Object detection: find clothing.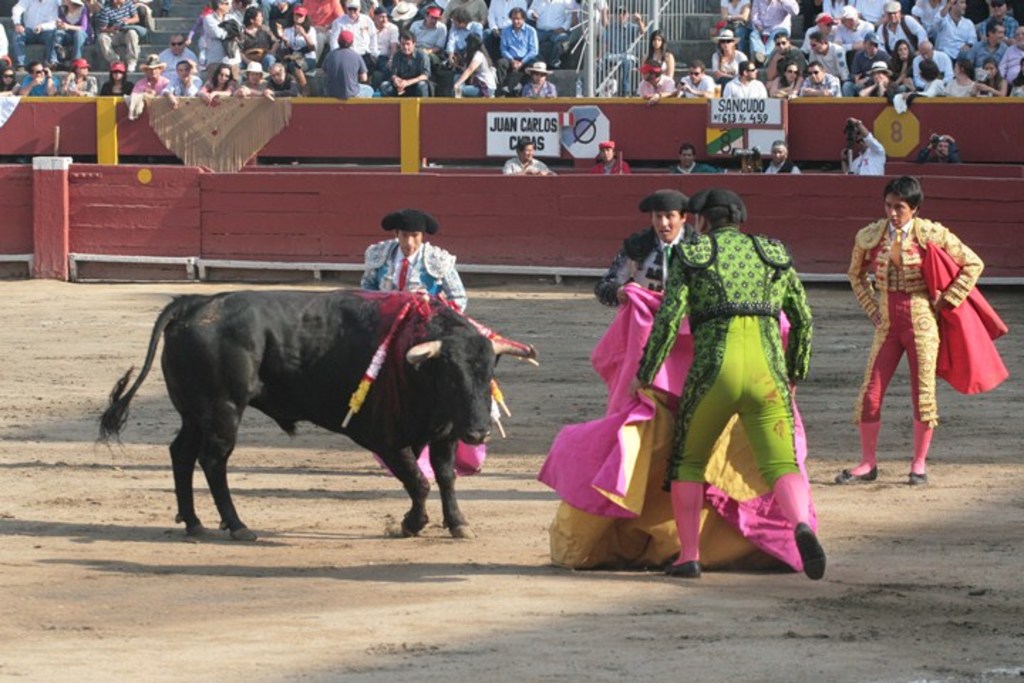
select_region(451, 18, 484, 63).
